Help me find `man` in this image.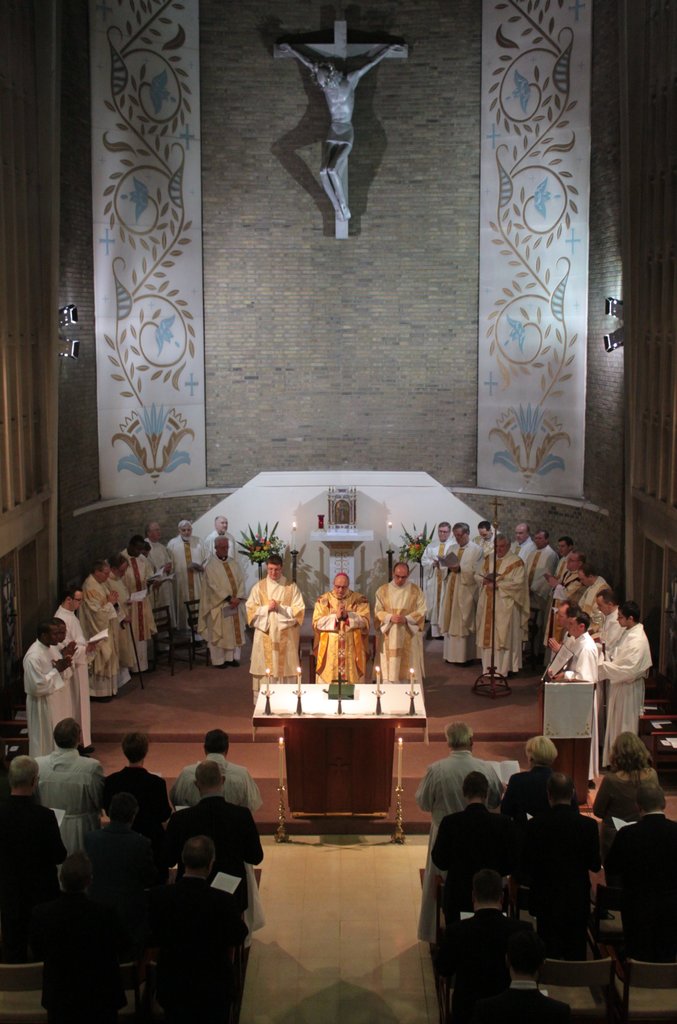
Found it: <box>93,735,173,860</box>.
